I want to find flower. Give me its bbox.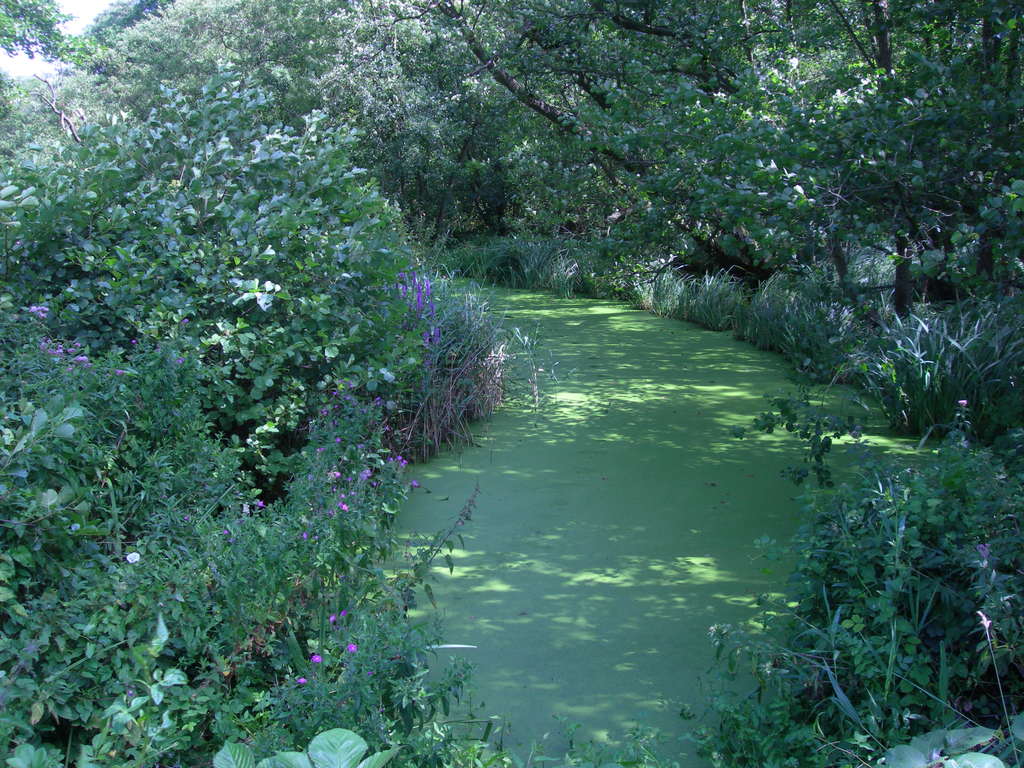
313/535/317/541.
